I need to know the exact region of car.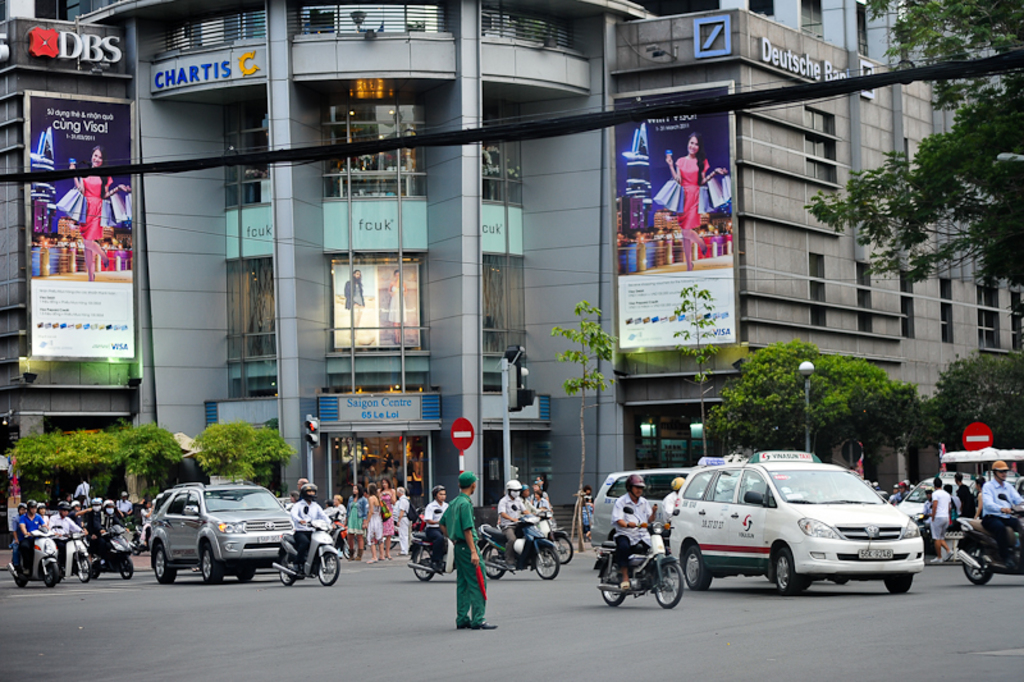
Region: l=895, t=479, r=972, b=518.
